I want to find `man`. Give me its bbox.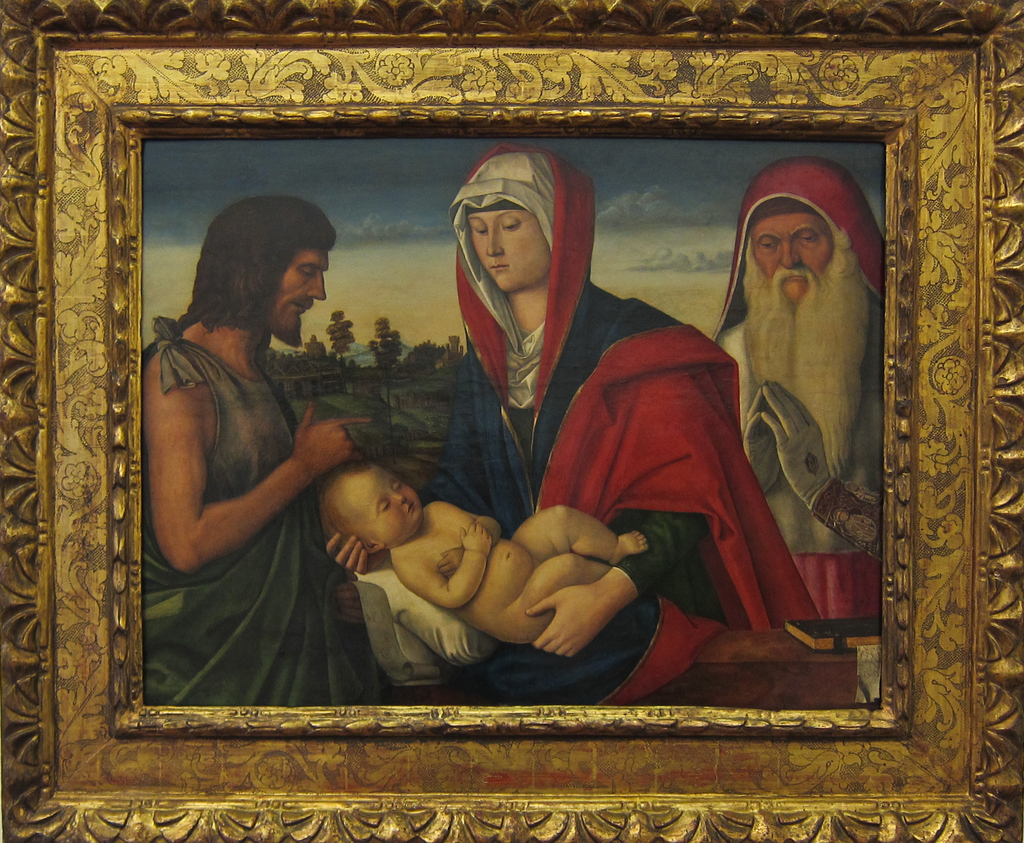
(716,154,889,622).
